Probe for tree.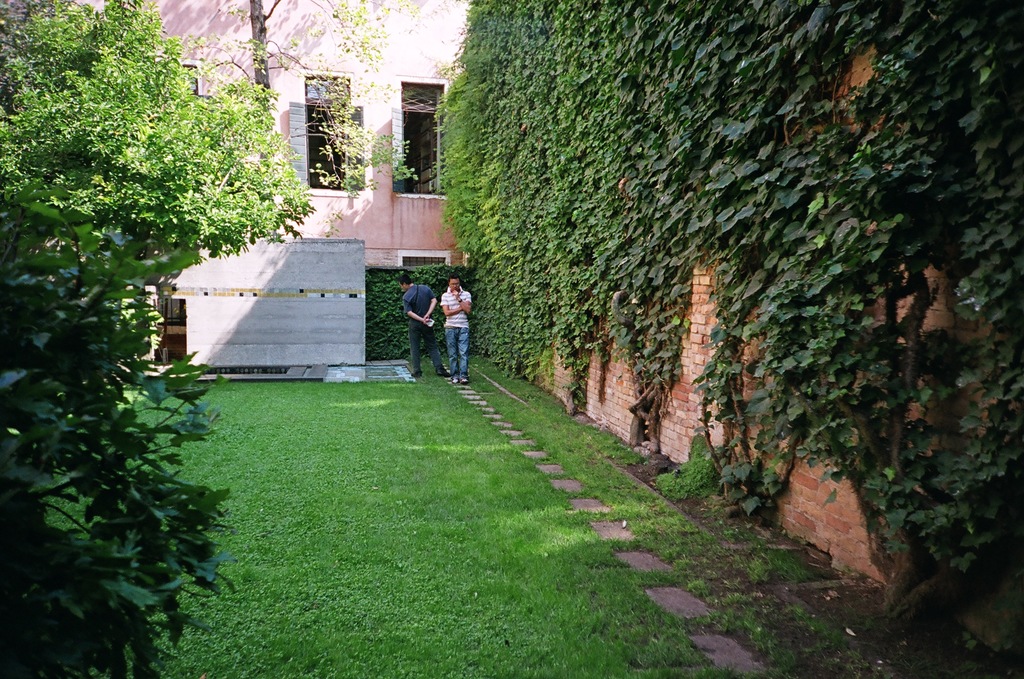
Probe result: select_region(0, 0, 320, 678).
